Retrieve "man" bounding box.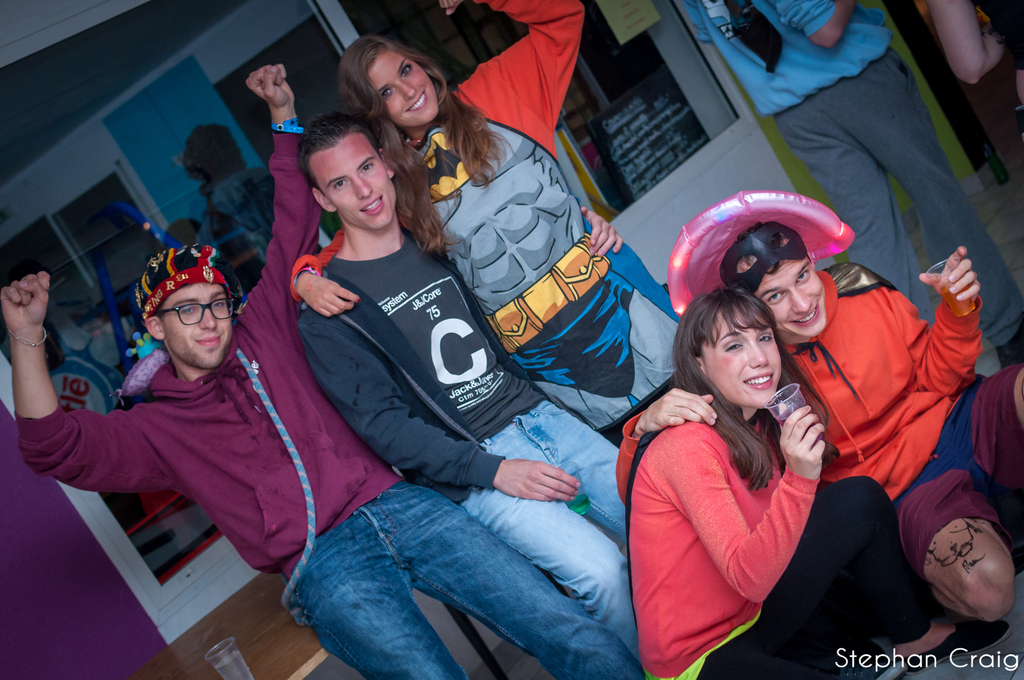
Bounding box: 614,218,1023,624.
